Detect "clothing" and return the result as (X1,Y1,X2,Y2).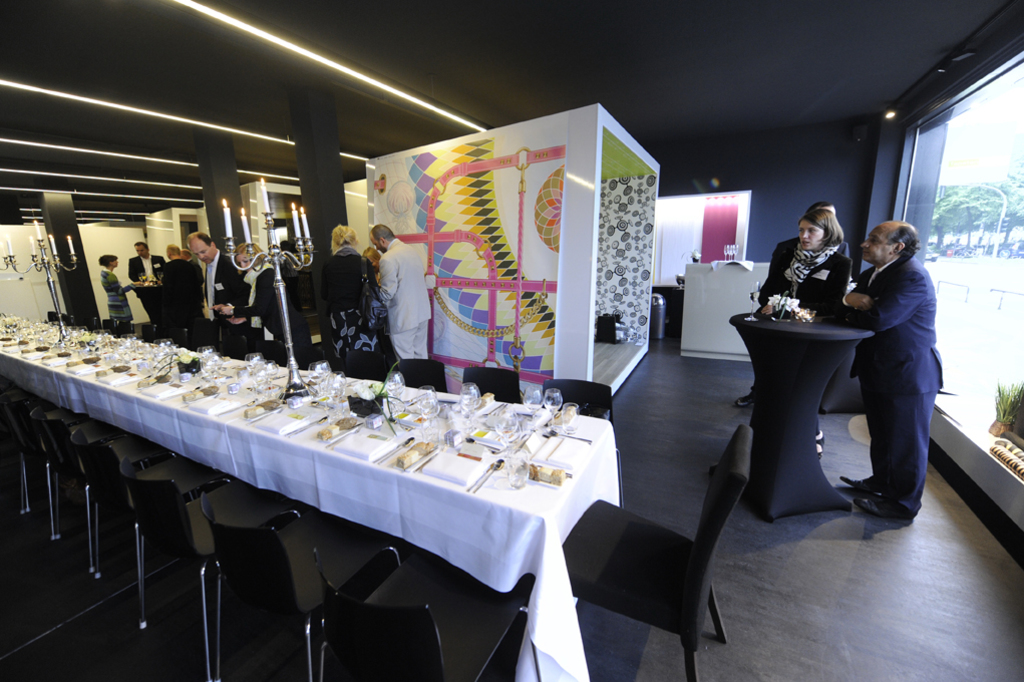
(378,236,432,361).
